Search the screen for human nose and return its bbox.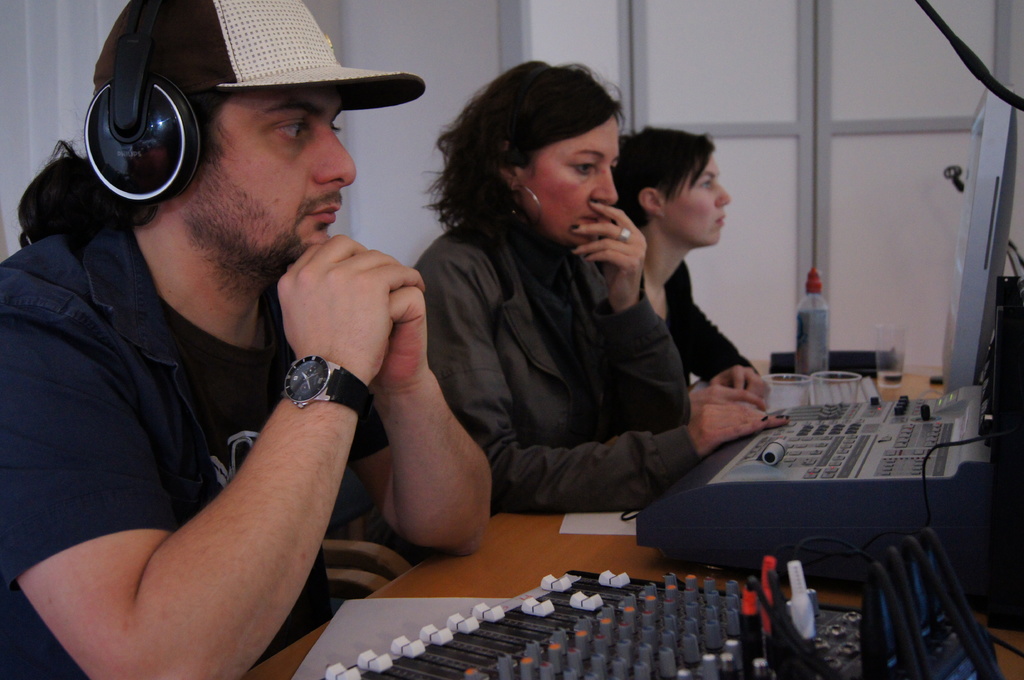
Found: region(716, 185, 730, 207).
